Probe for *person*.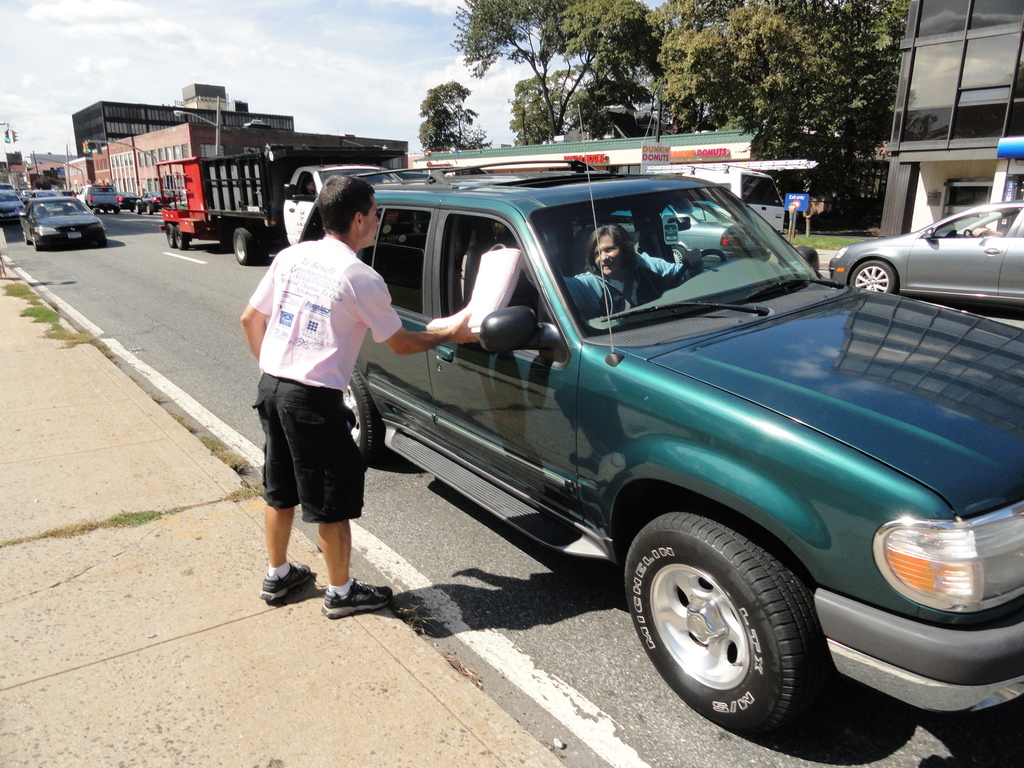
Probe result: Rect(522, 213, 698, 327).
